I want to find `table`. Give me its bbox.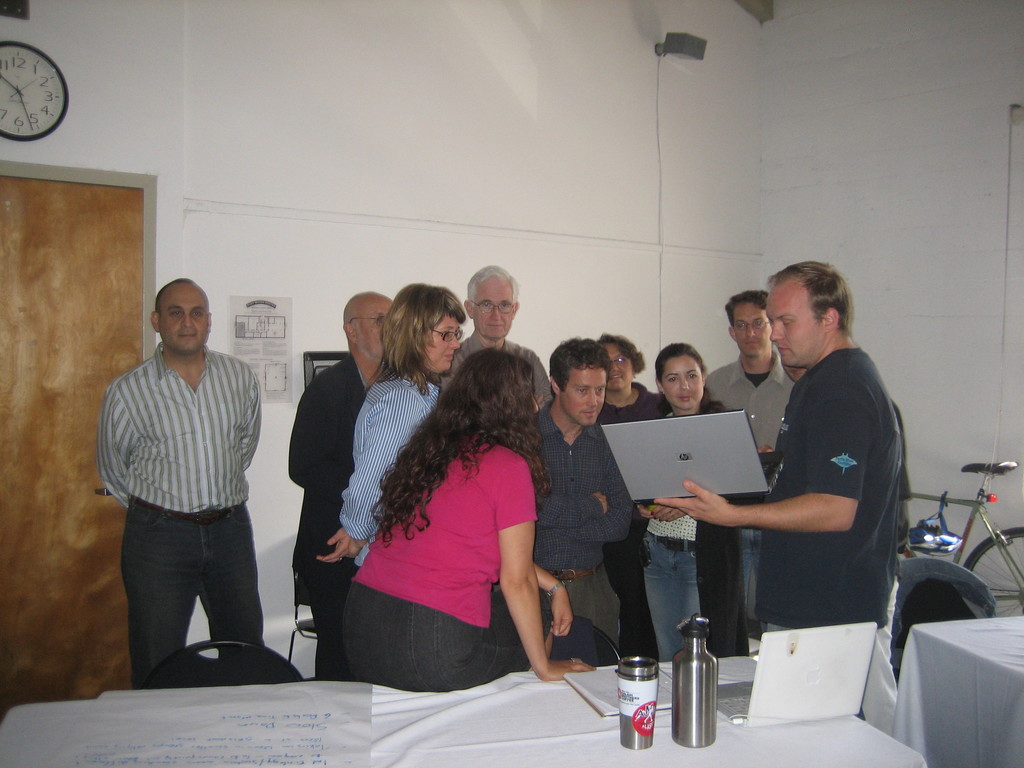
Rect(891, 616, 1023, 765).
